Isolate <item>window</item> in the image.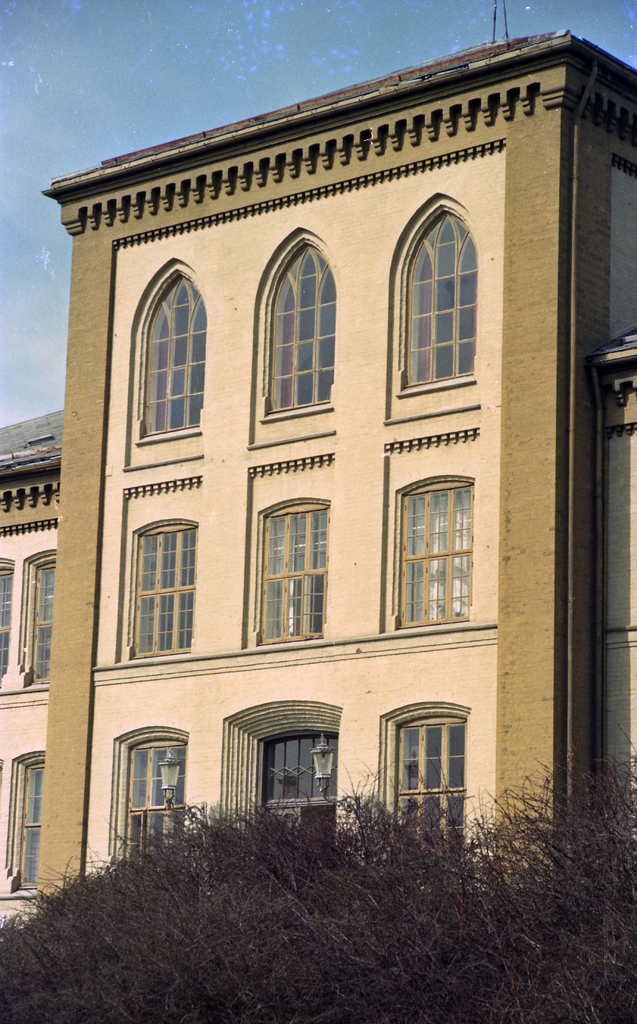
Isolated region: rect(240, 493, 319, 642).
